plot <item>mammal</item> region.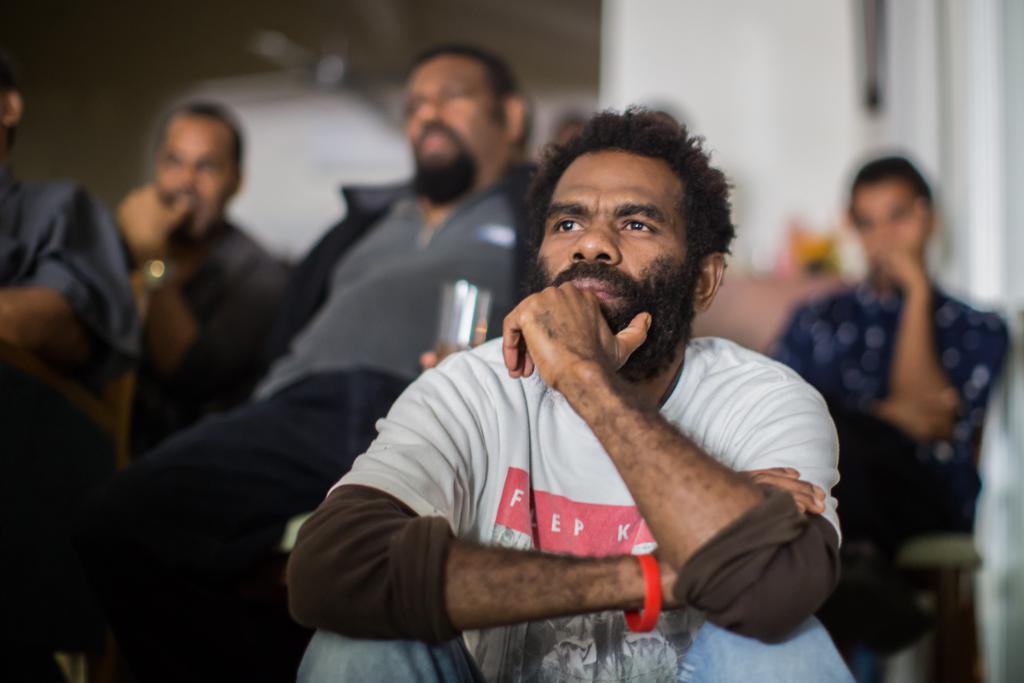
Plotted at 763:147:1014:664.
